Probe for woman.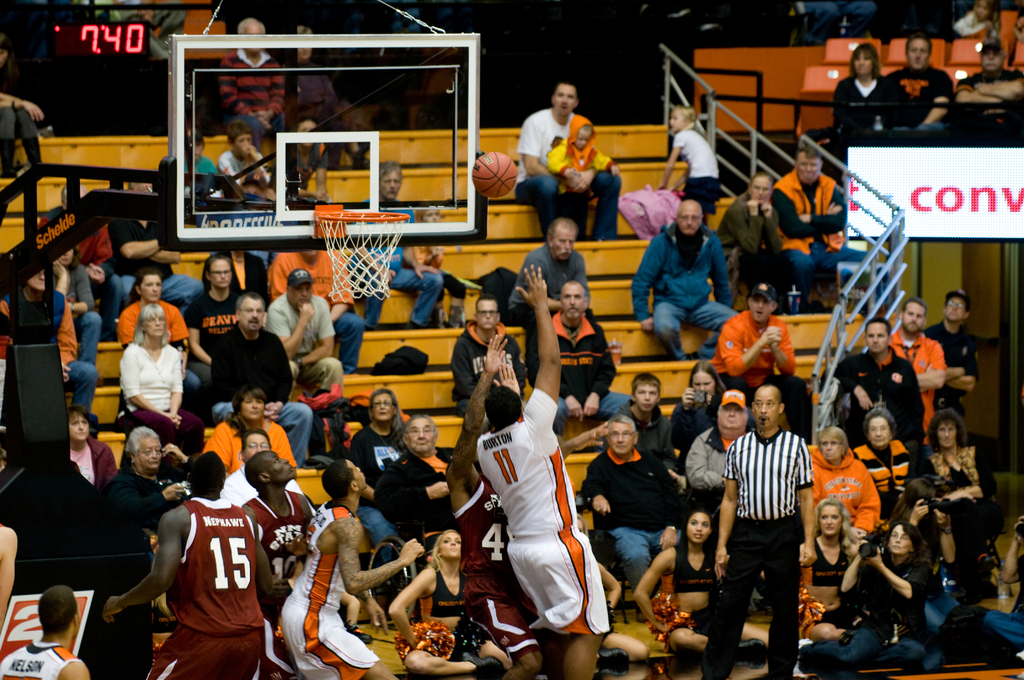
Probe result: 808 523 941 678.
